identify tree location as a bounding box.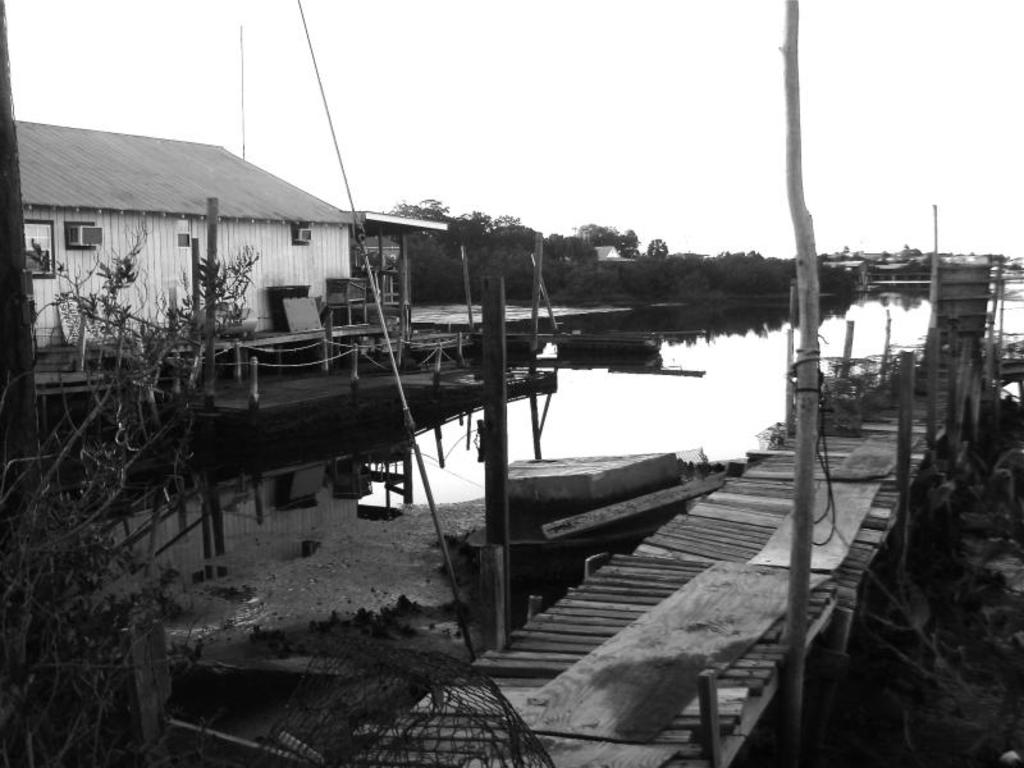
[701, 247, 769, 307].
